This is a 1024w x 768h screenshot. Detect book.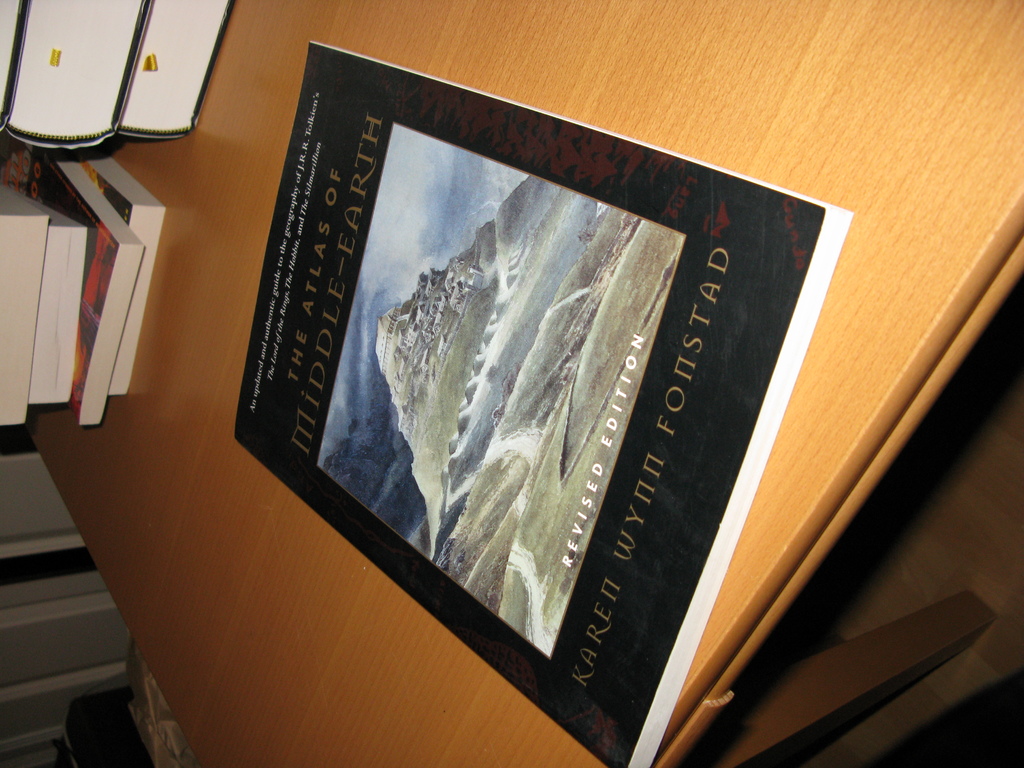
122,0,233,138.
